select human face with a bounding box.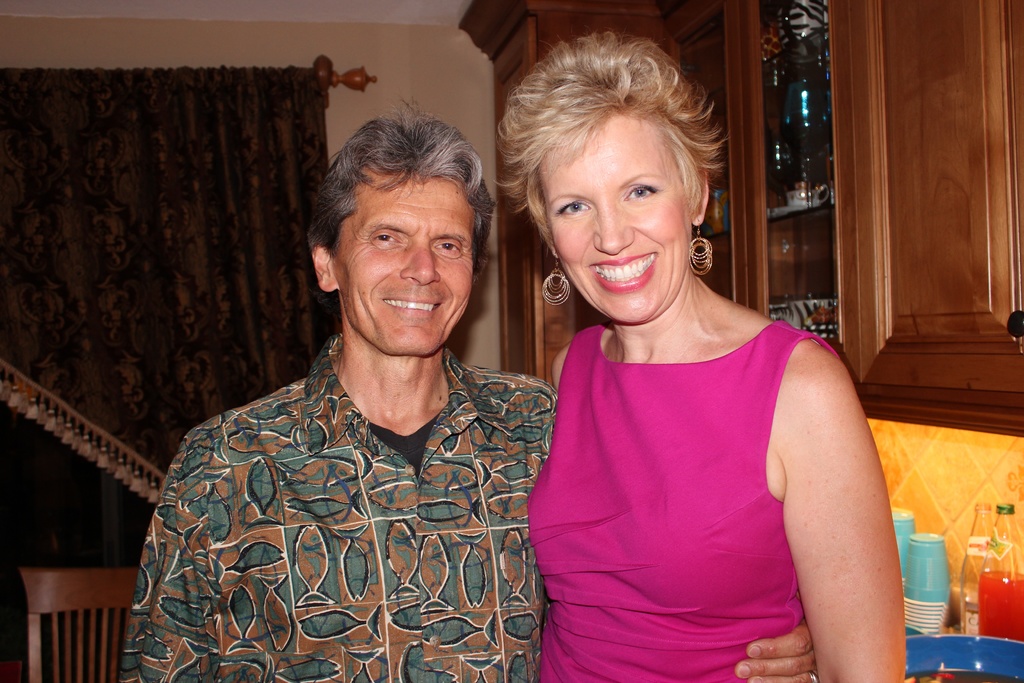
[536, 103, 691, 333].
